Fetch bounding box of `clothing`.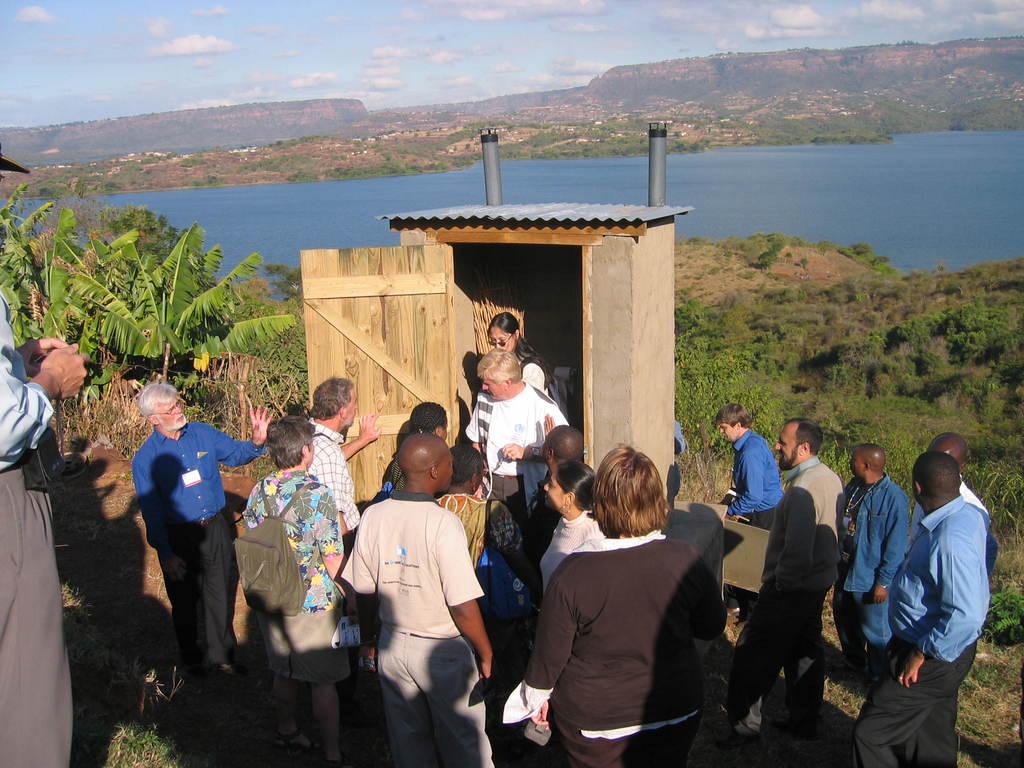
Bbox: region(434, 486, 521, 574).
